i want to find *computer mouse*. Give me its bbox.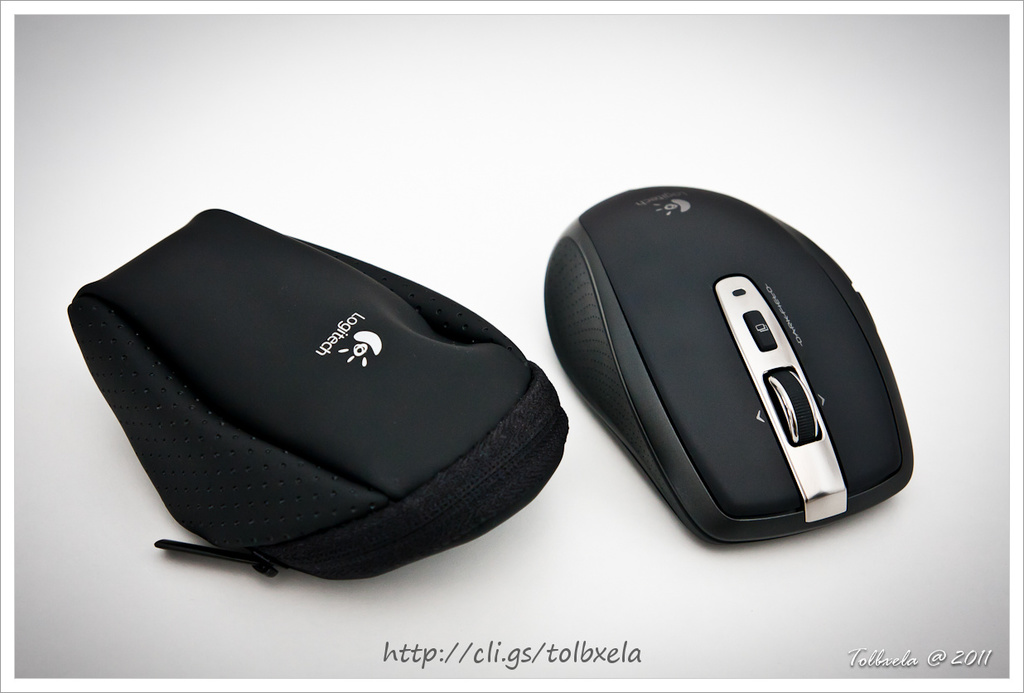
box=[542, 181, 921, 543].
